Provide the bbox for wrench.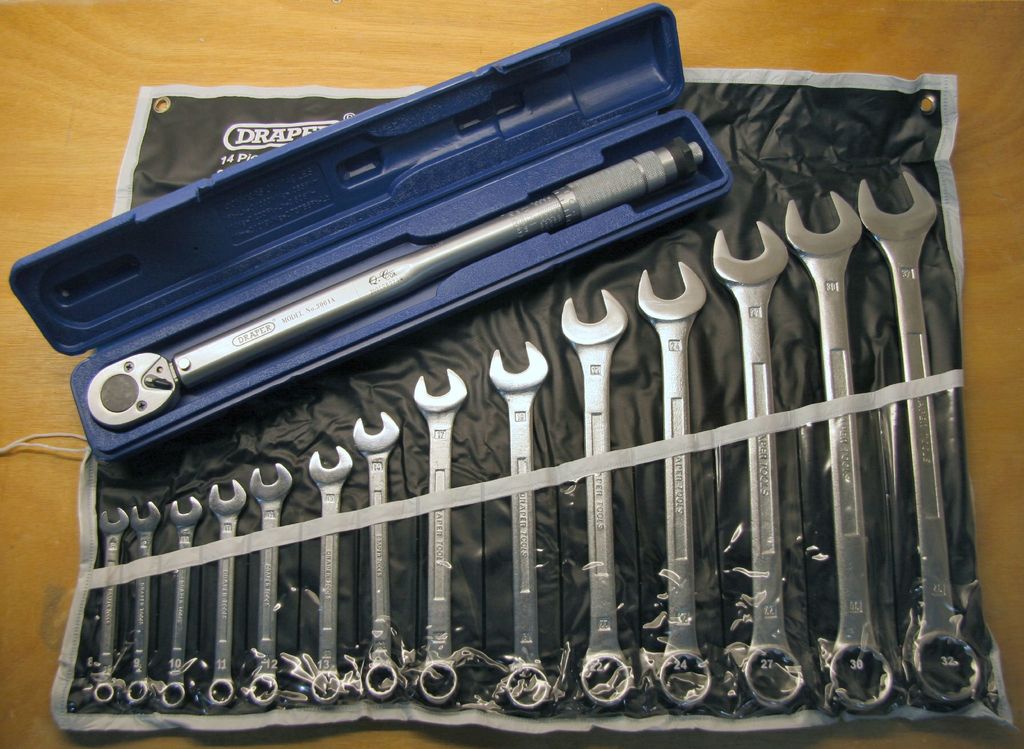
left=206, top=482, right=252, bottom=712.
